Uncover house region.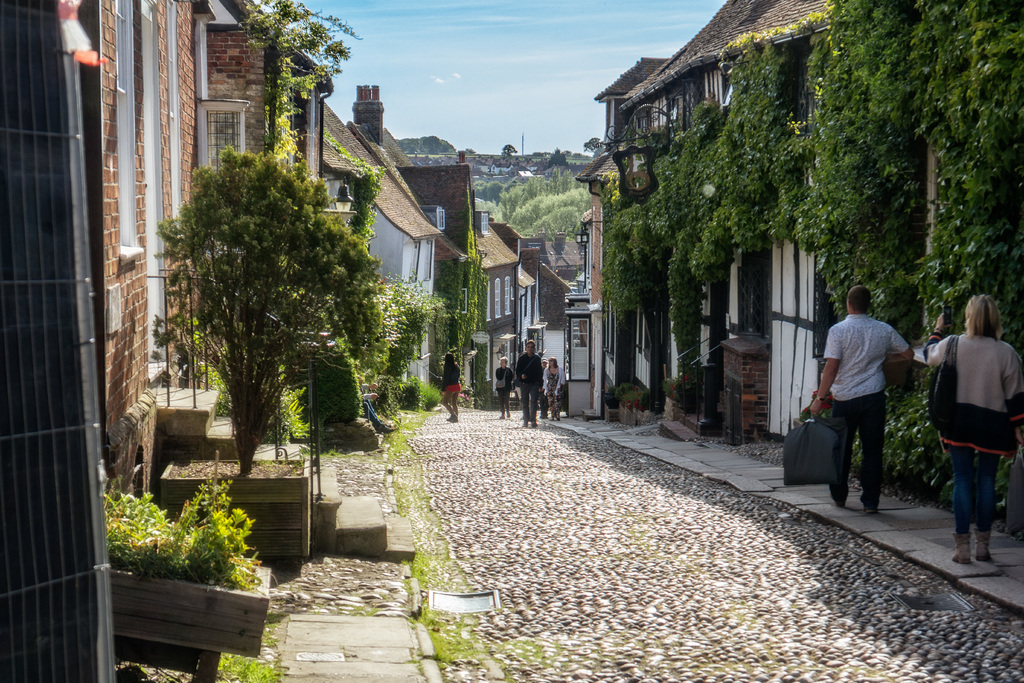
Uncovered: Rect(486, 225, 543, 368).
